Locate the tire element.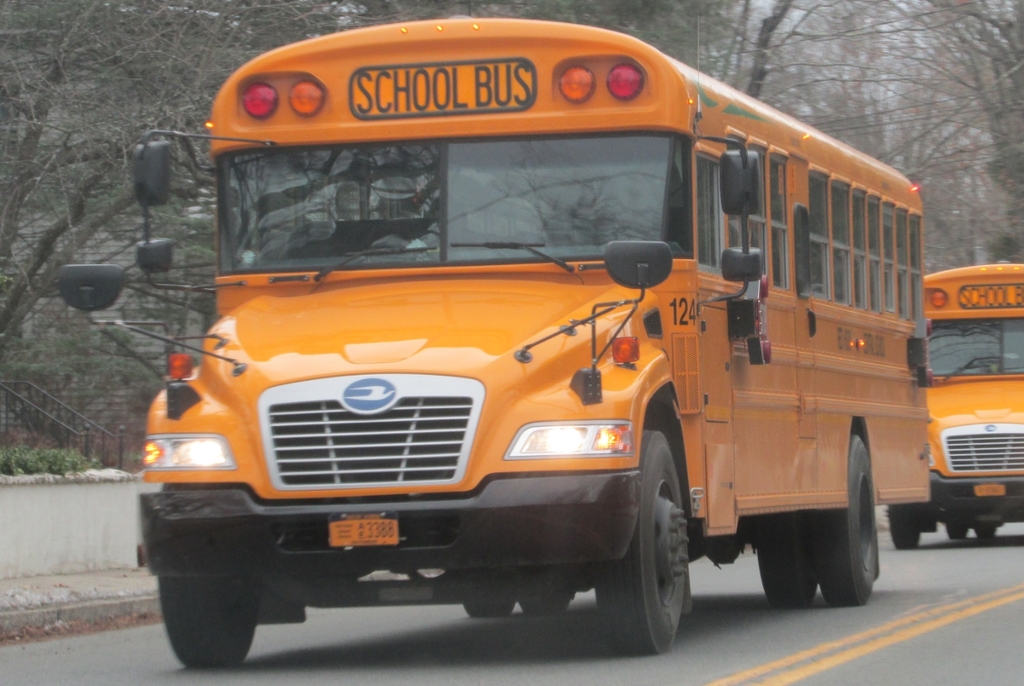
Element bbox: 889:497:922:555.
